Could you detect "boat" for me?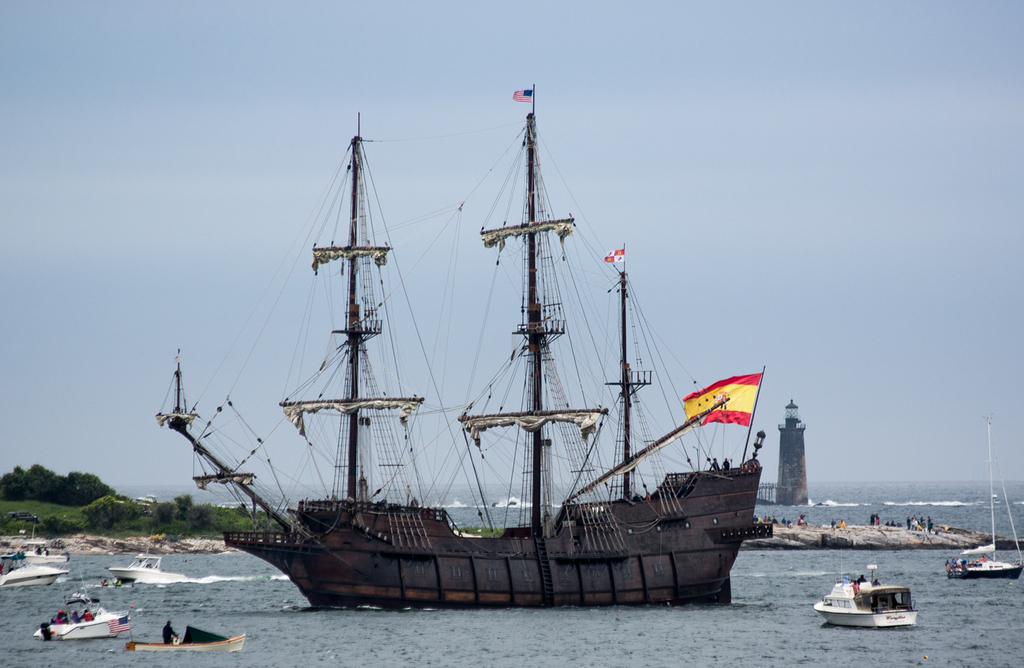
Detection result: (x1=126, y1=625, x2=244, y2=656).
